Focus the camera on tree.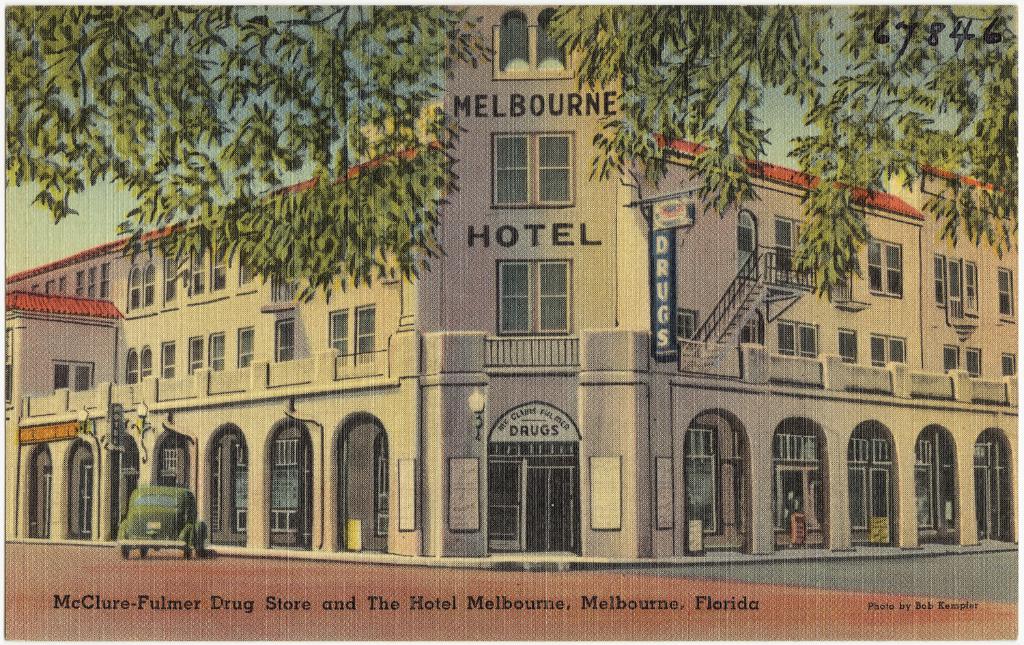
Focus region: select_region(0, 0, 490, 296).
